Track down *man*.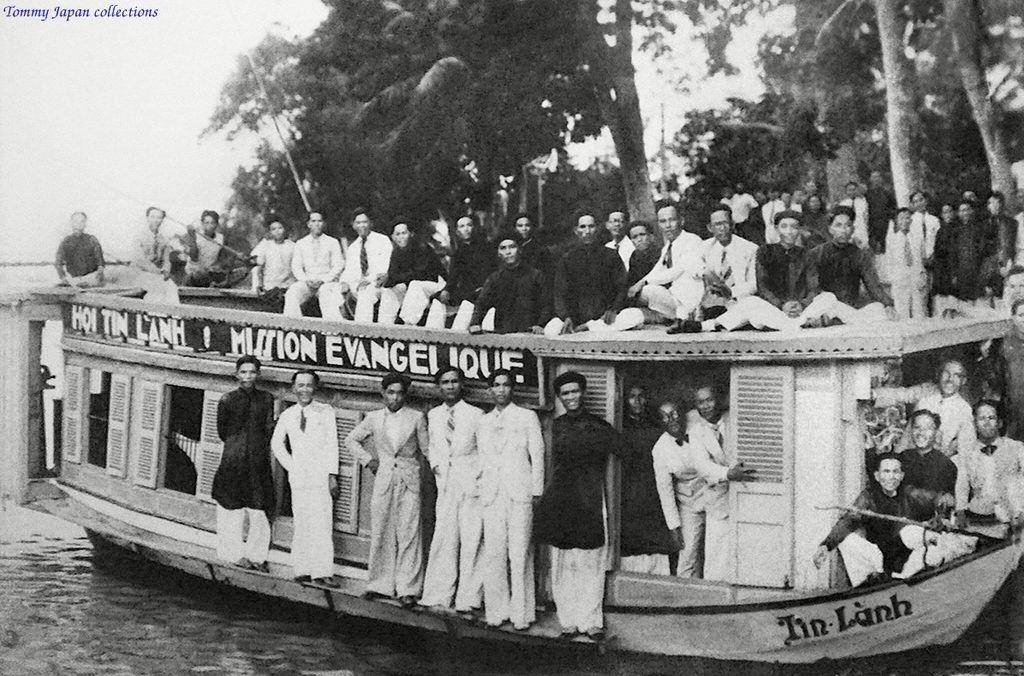
Tracked to box=[612, 380, 673, 577].
